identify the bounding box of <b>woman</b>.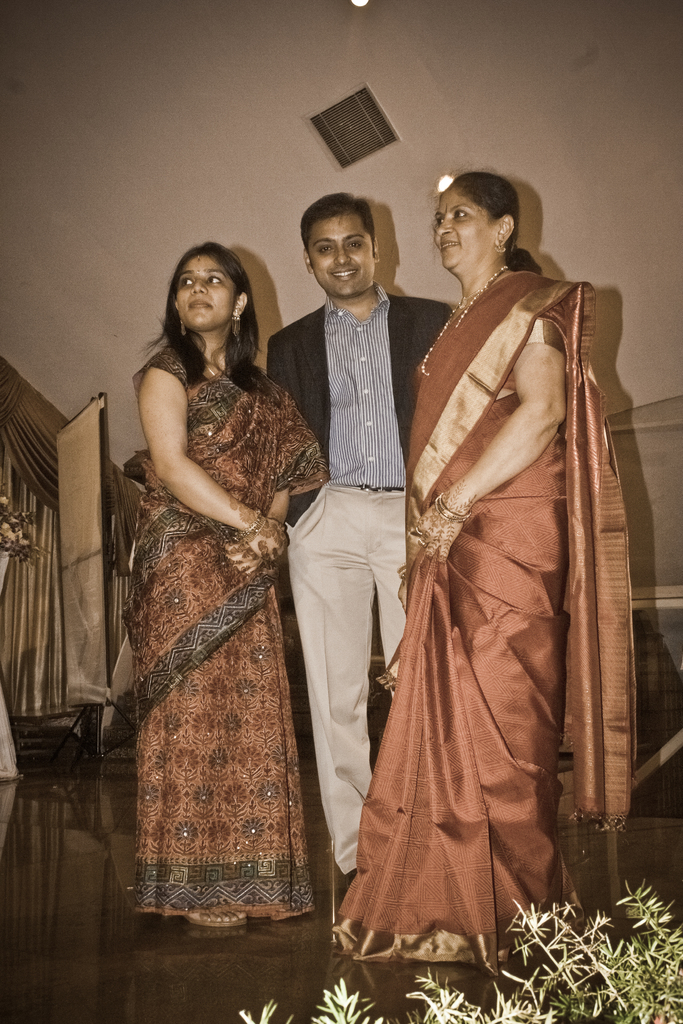
[113,245,324,926].
